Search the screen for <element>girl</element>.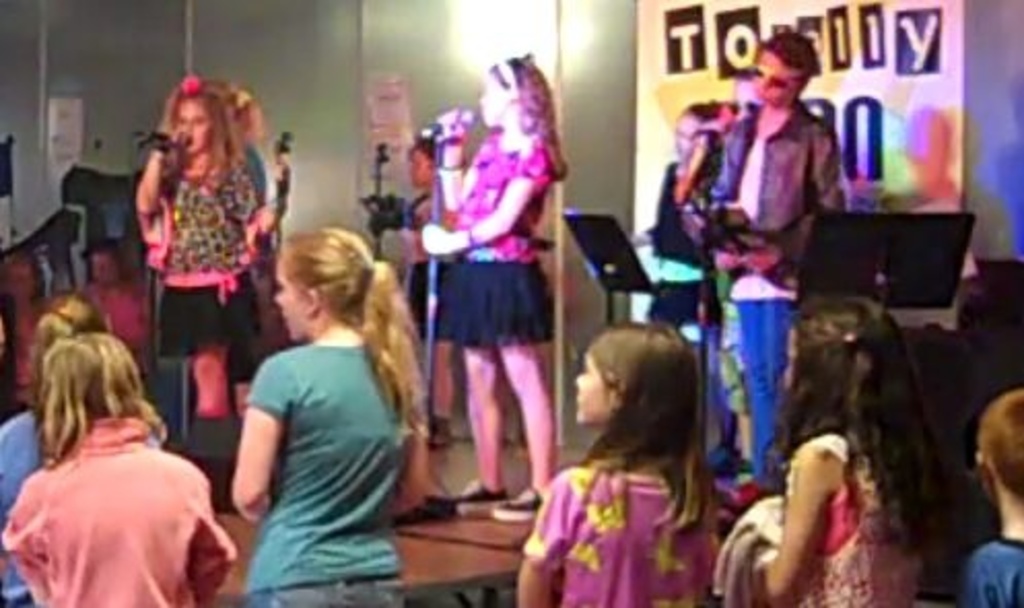
Found at [0, 299, 109, 596].
